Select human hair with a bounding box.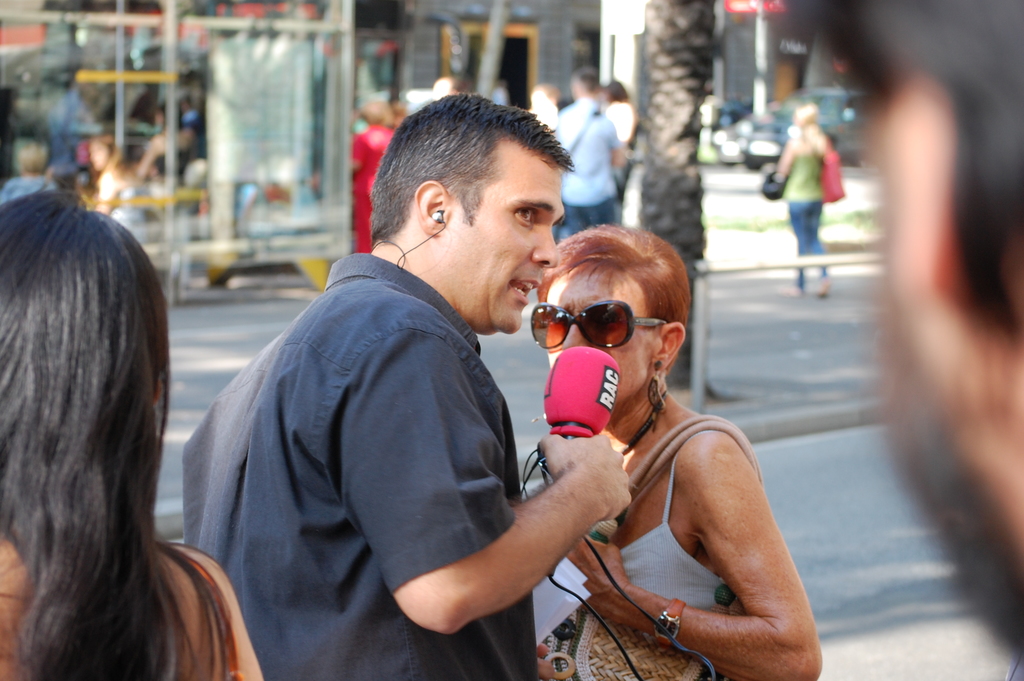
crop(607, 76, 628, 103).
